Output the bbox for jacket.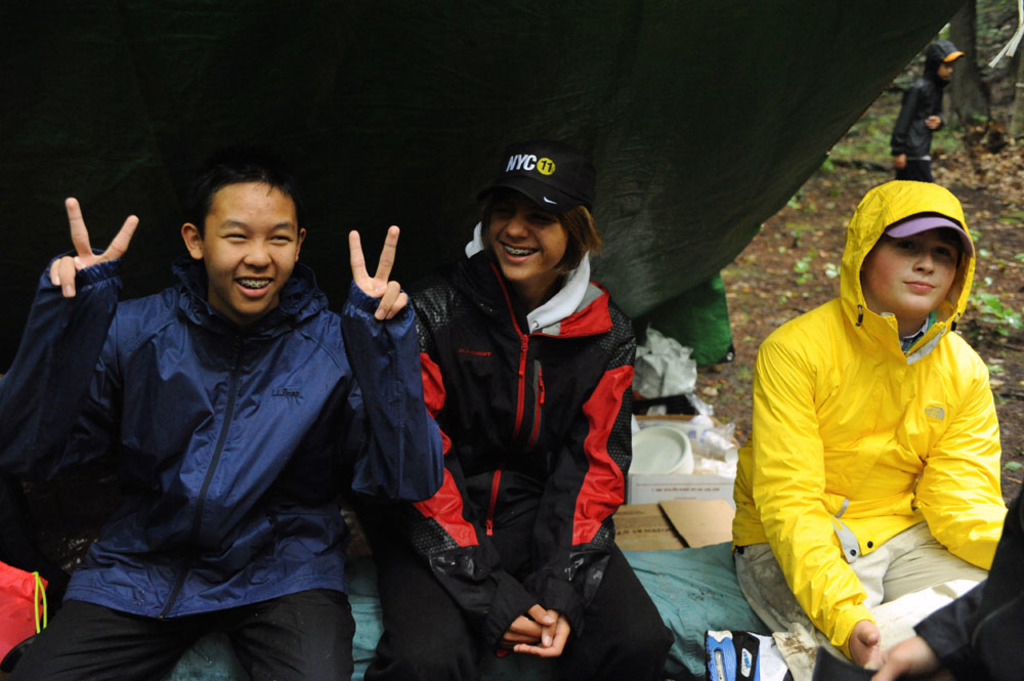
<region>0, 258, 447, 619</region>.
